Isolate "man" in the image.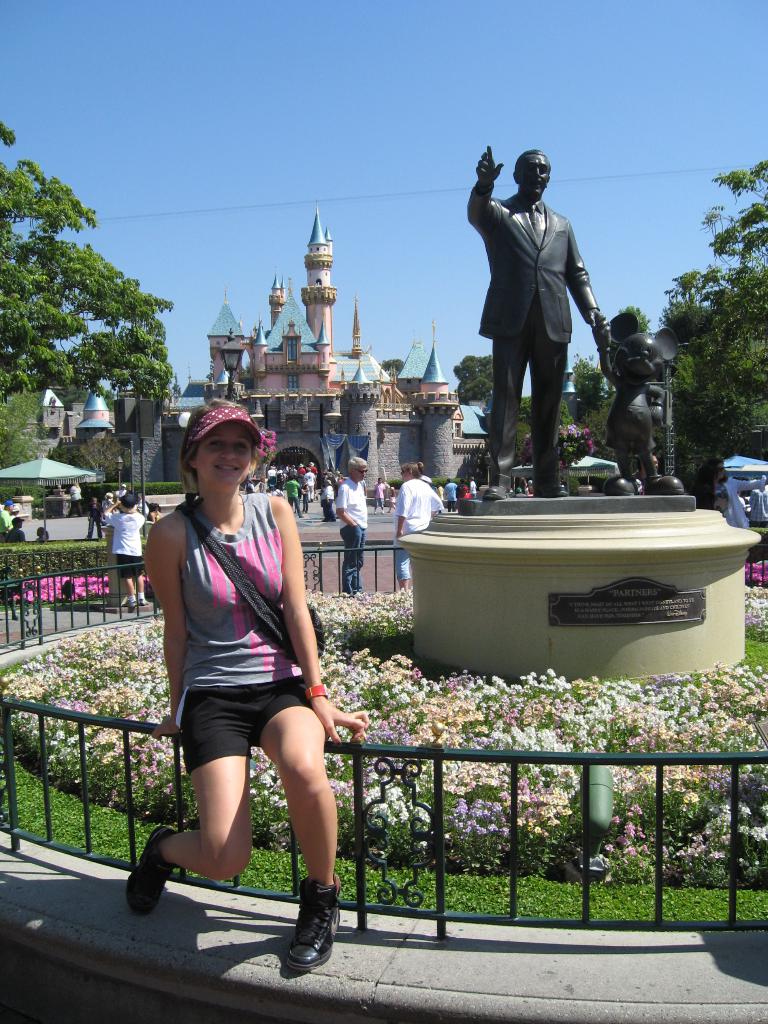
Isolated region: bbox=(0, 500, 15, 544).
